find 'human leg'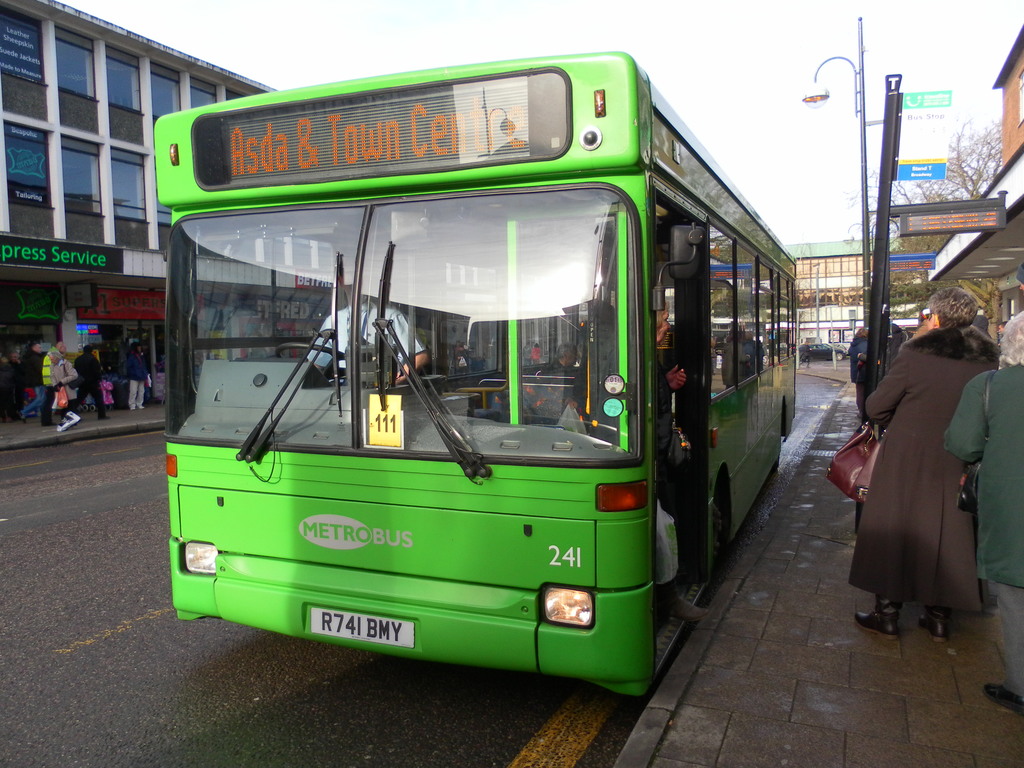
92:383:109:420
